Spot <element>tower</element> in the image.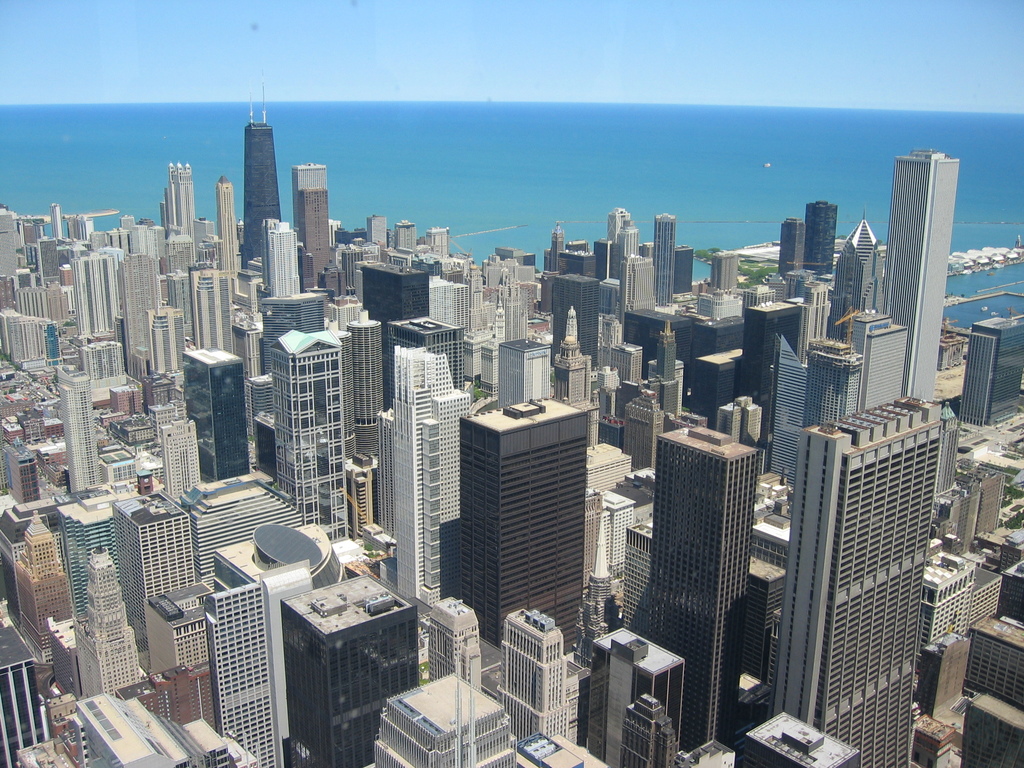
<element>tower</element> found at {"x1": 616, "y1": 337, "x2": 645, "y2": 384}.
